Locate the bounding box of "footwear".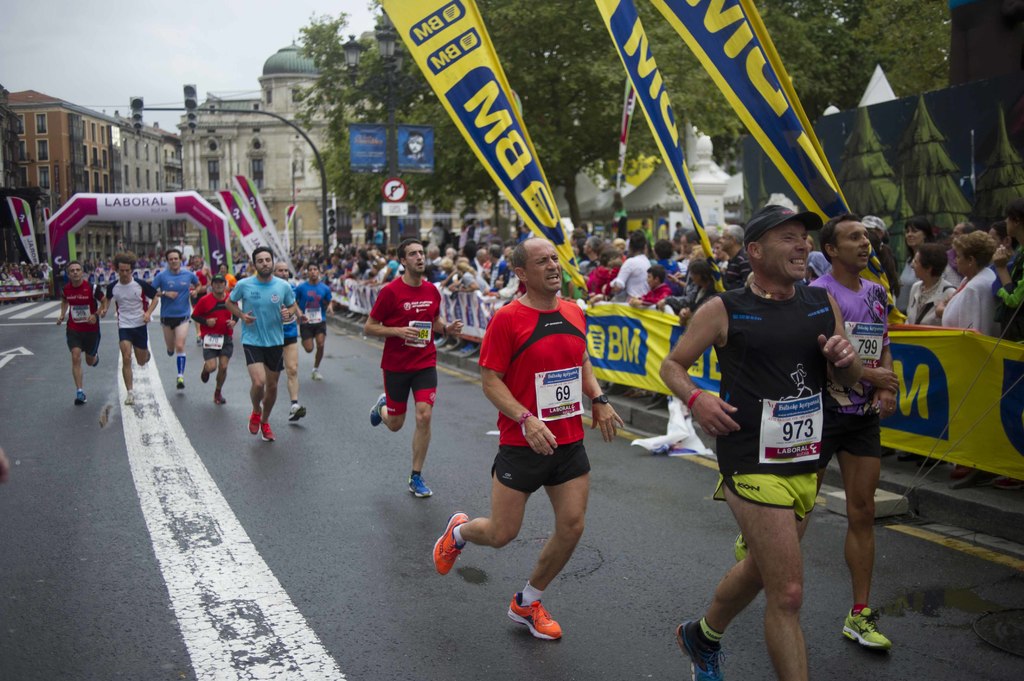
Bounding box: box(259, 424, 280, 443).
